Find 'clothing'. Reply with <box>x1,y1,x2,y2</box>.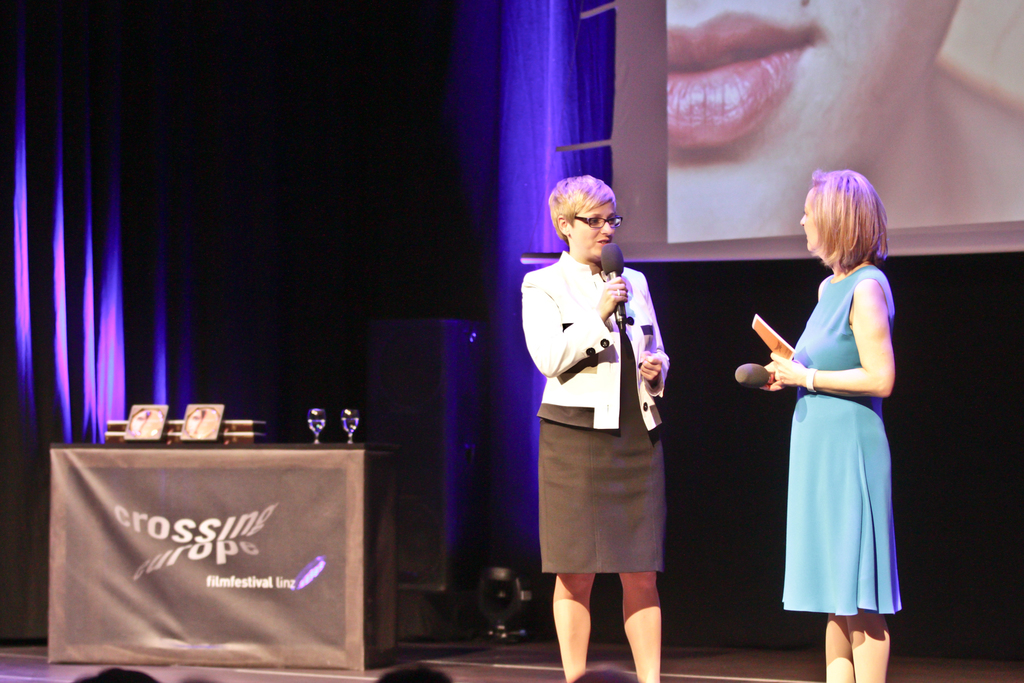
<box>789,268,900,616</box>.
